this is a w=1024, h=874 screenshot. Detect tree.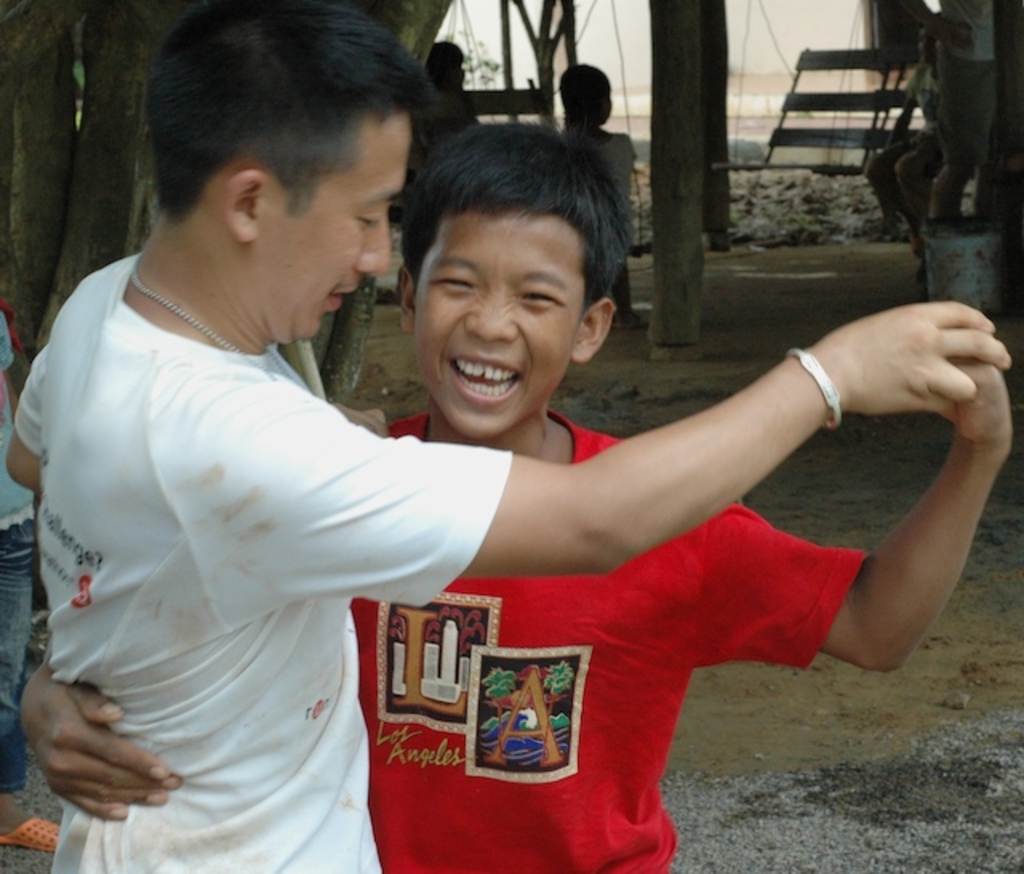
0, 0, 464, 400.
